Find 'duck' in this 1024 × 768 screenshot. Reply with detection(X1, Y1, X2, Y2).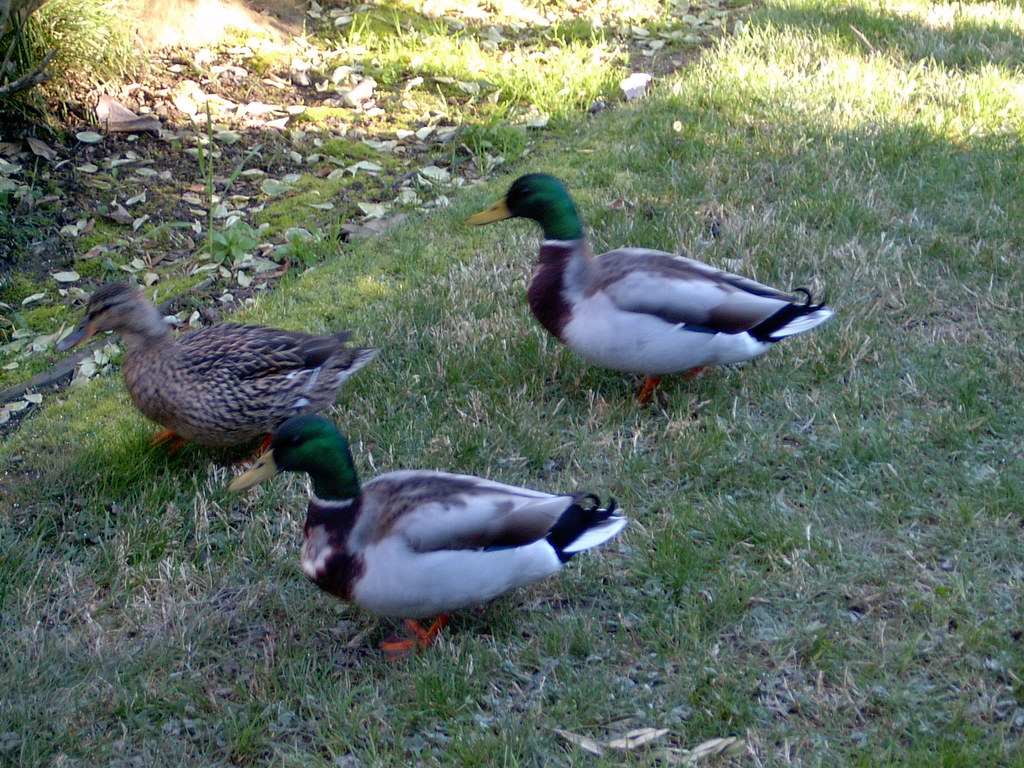
detection(226, 417, 621, 660).
